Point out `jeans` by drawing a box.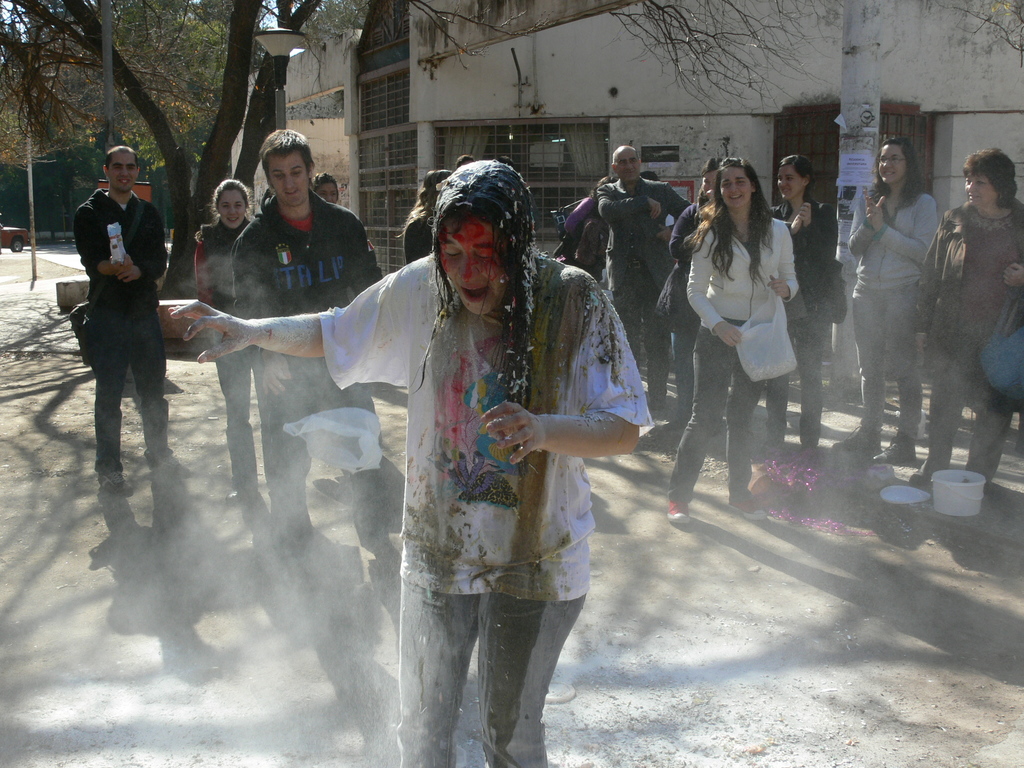
856:286:918:436.
